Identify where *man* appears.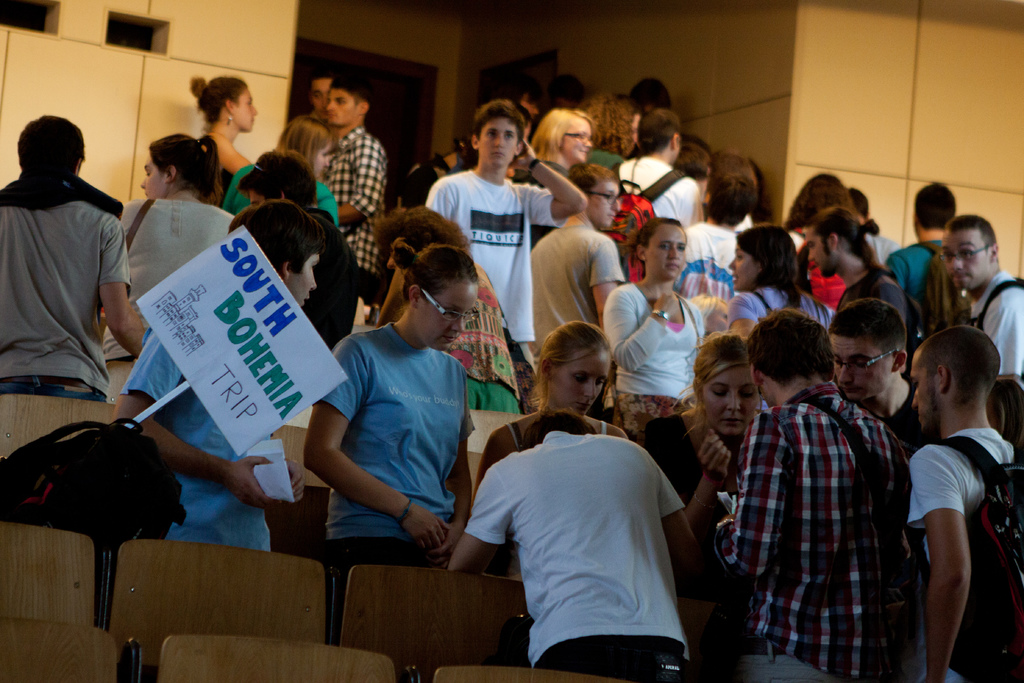
Appears at <region>712, 313, 916, 682</region>.
